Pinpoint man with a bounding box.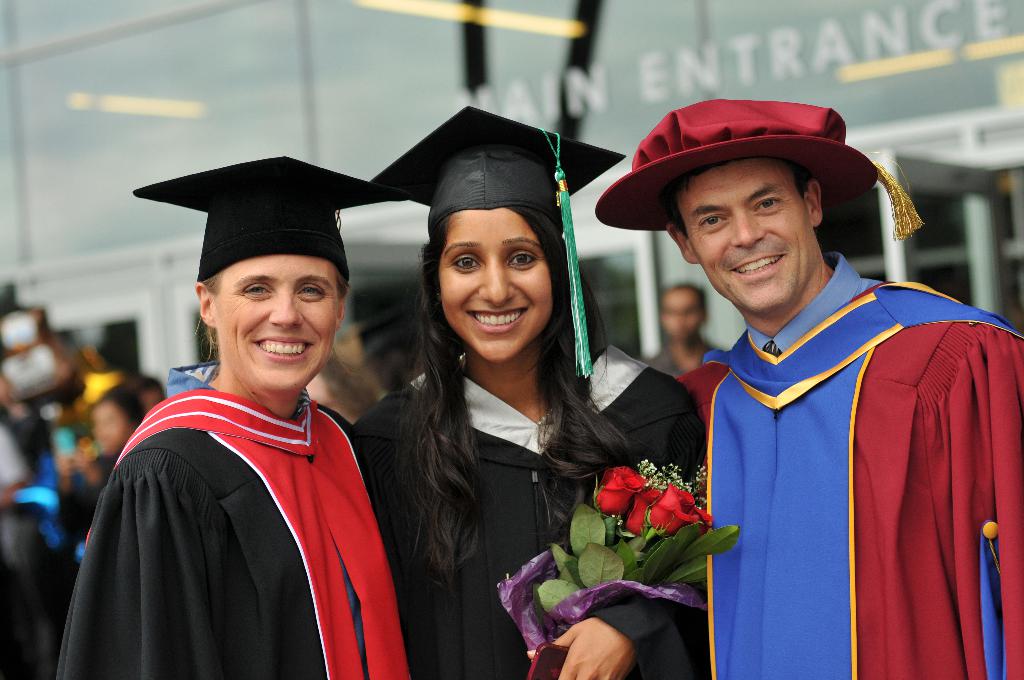
select_region(633, 286, 714, 401).
